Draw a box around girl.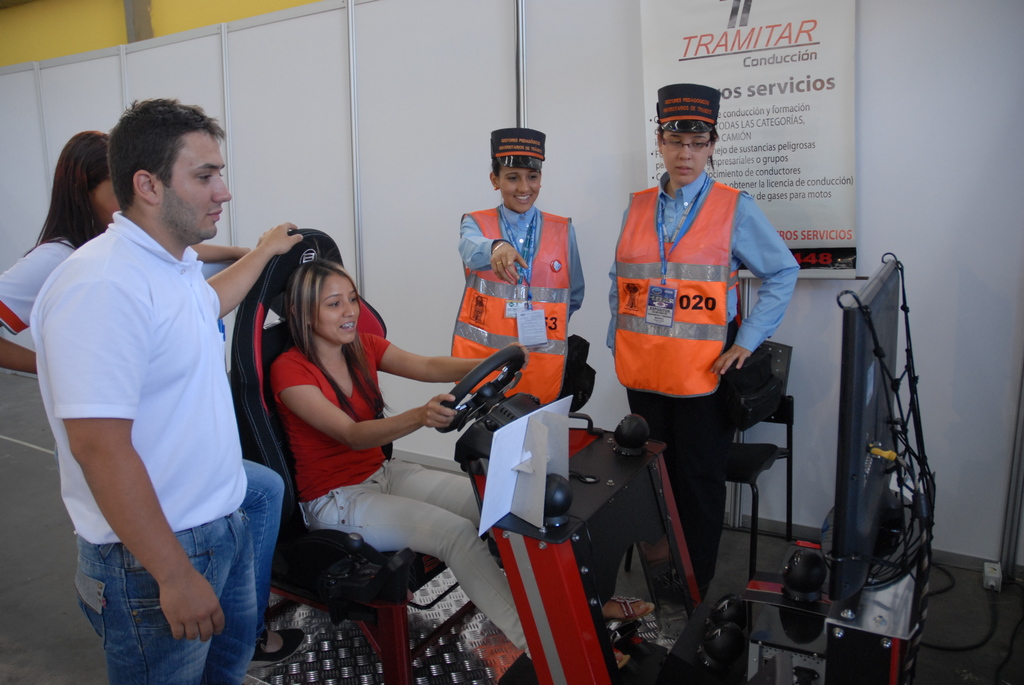
266, 262, 529, 648.
